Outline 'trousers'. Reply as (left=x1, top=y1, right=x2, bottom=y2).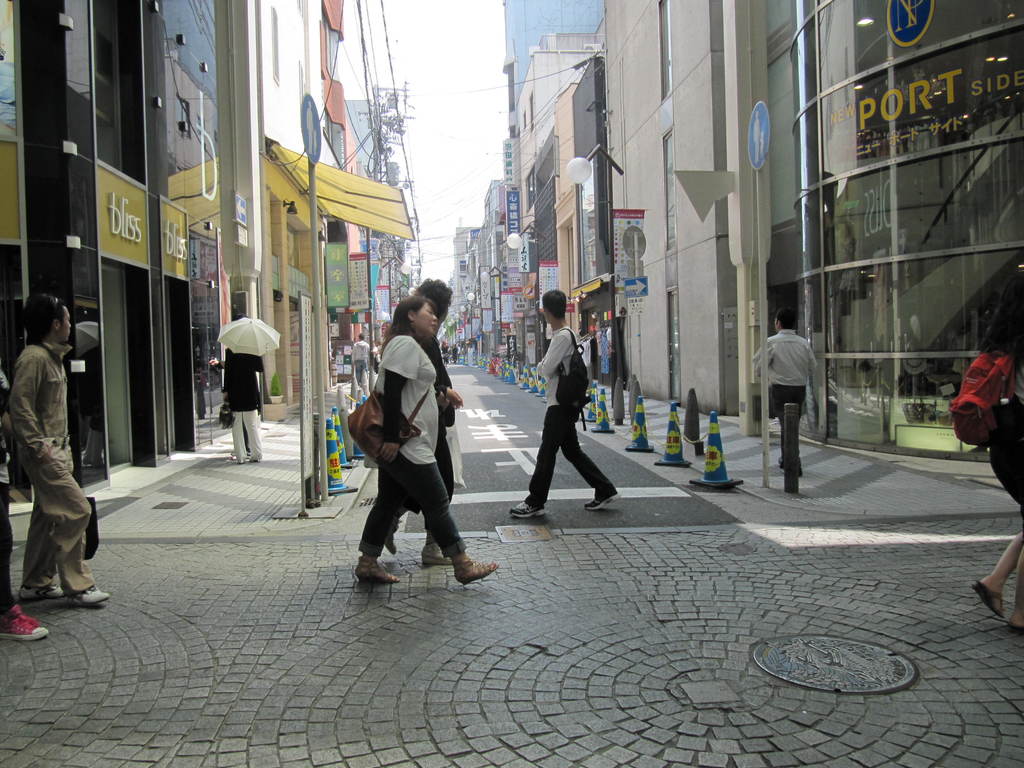
(left=766, top=385, right=807, bottom=468).
